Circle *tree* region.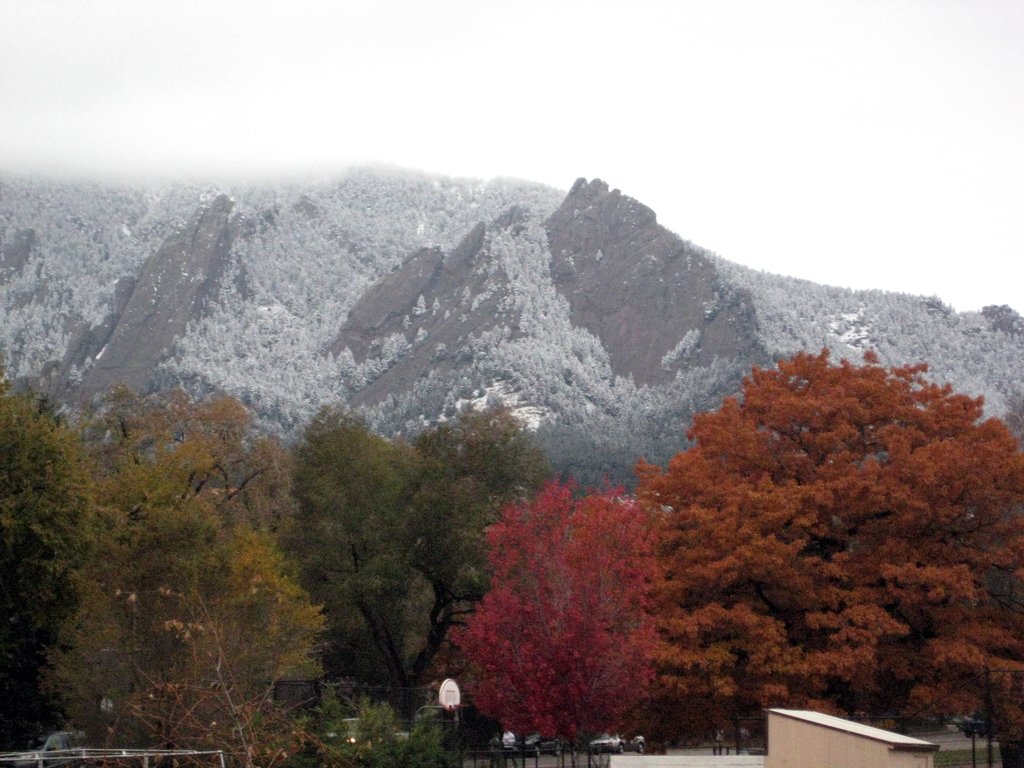
Region: region(868, 399, 1023, 761).
